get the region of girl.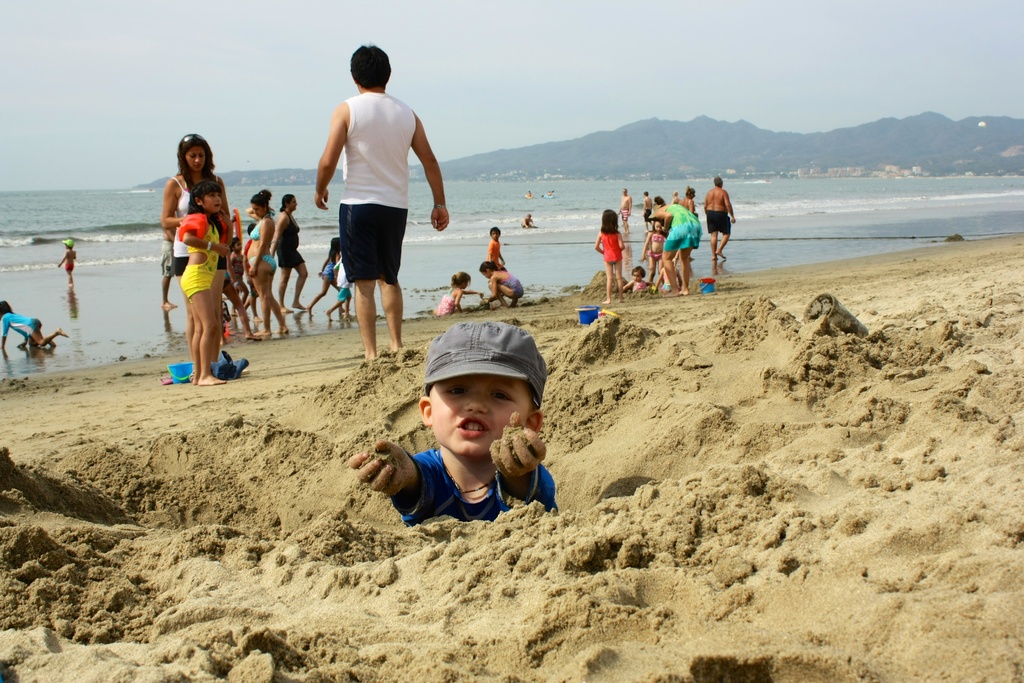
(626, 264, 646, 292).
